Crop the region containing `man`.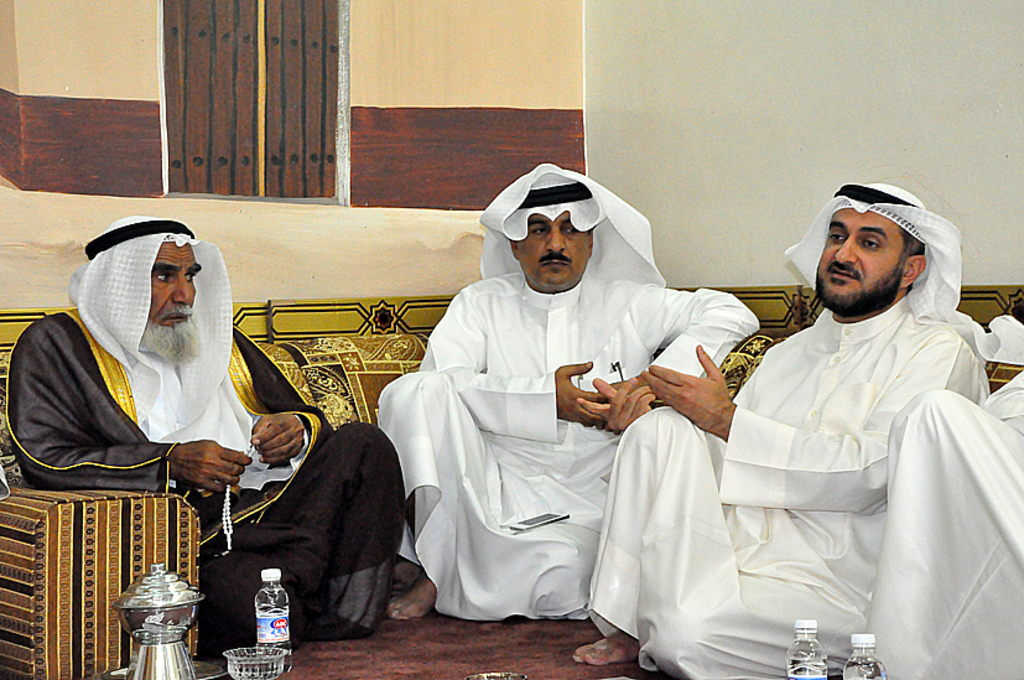
Crop region: 573/178/982/679.
